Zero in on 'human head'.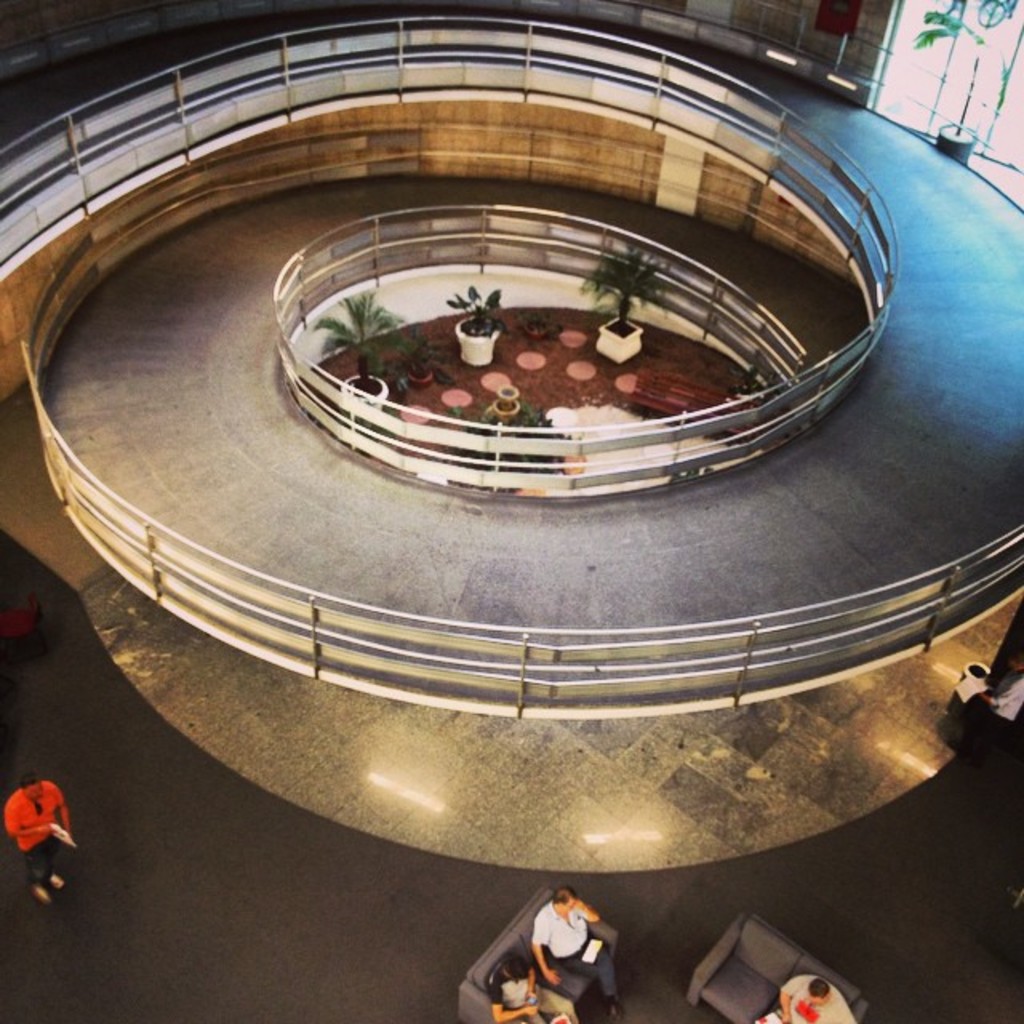
Zeroed in: BBox(550, 888, 574, 917).
